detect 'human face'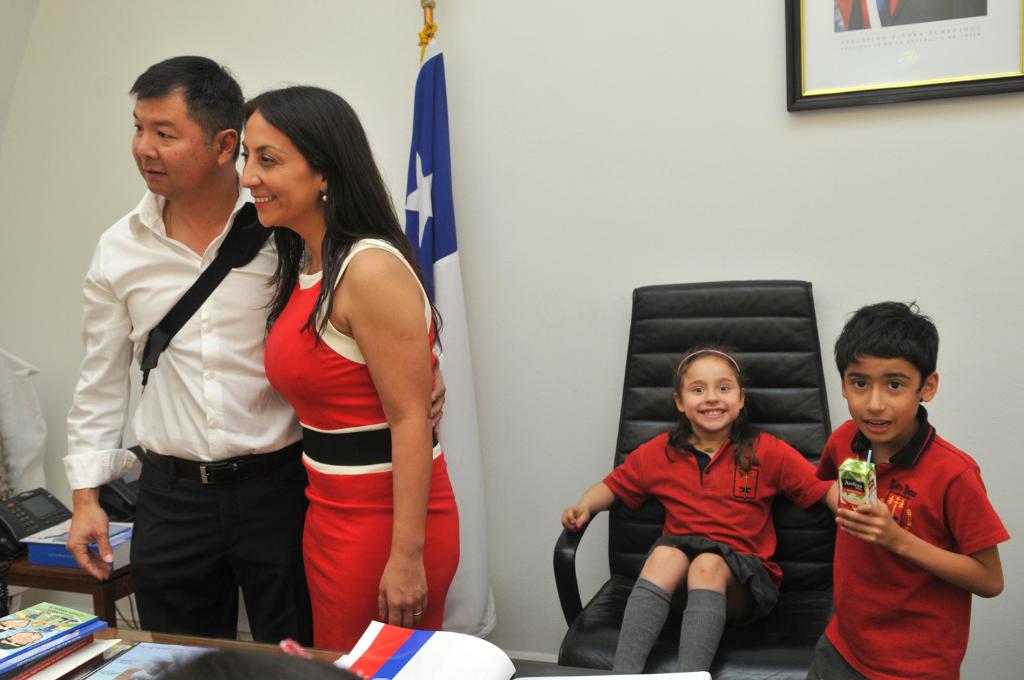
683:356:741:434
